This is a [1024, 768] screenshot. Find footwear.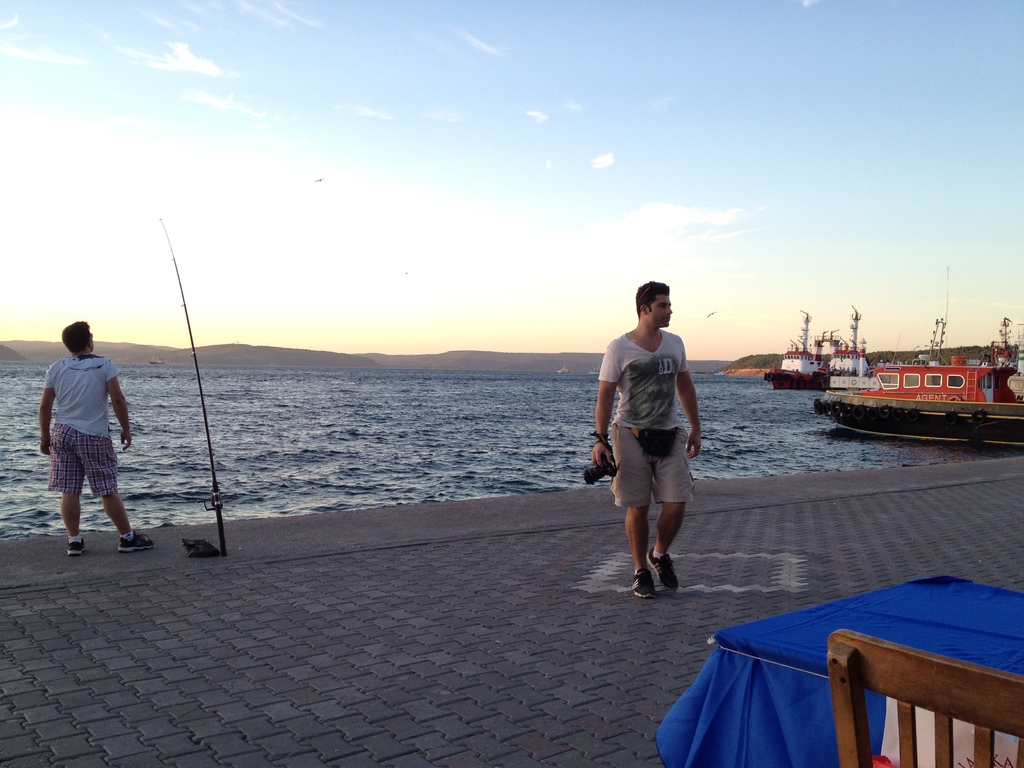
Bounding box: l=648, t=546, r=680, b=598.
